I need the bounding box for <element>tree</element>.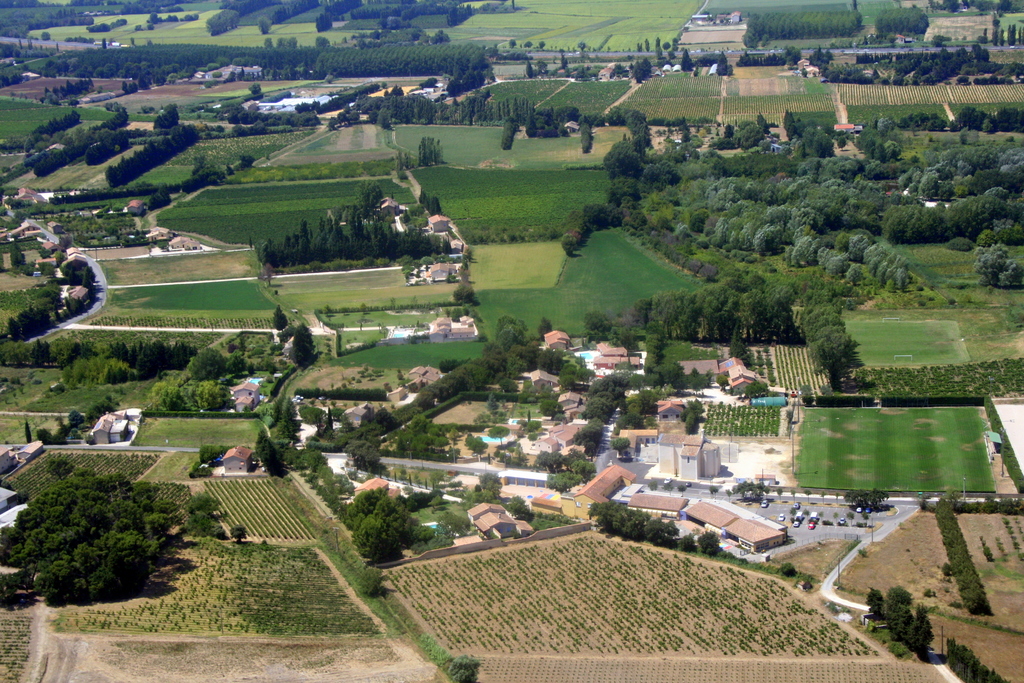
Here it is: 764:487:771:500.
